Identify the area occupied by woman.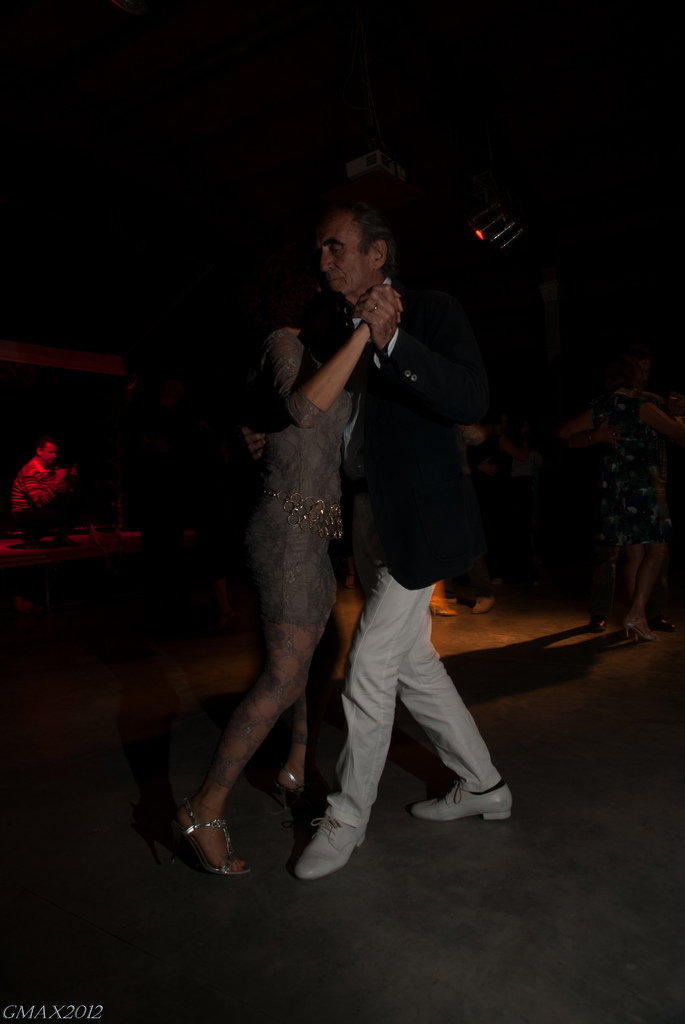
Area: locate(194, 186, 423, 875).
